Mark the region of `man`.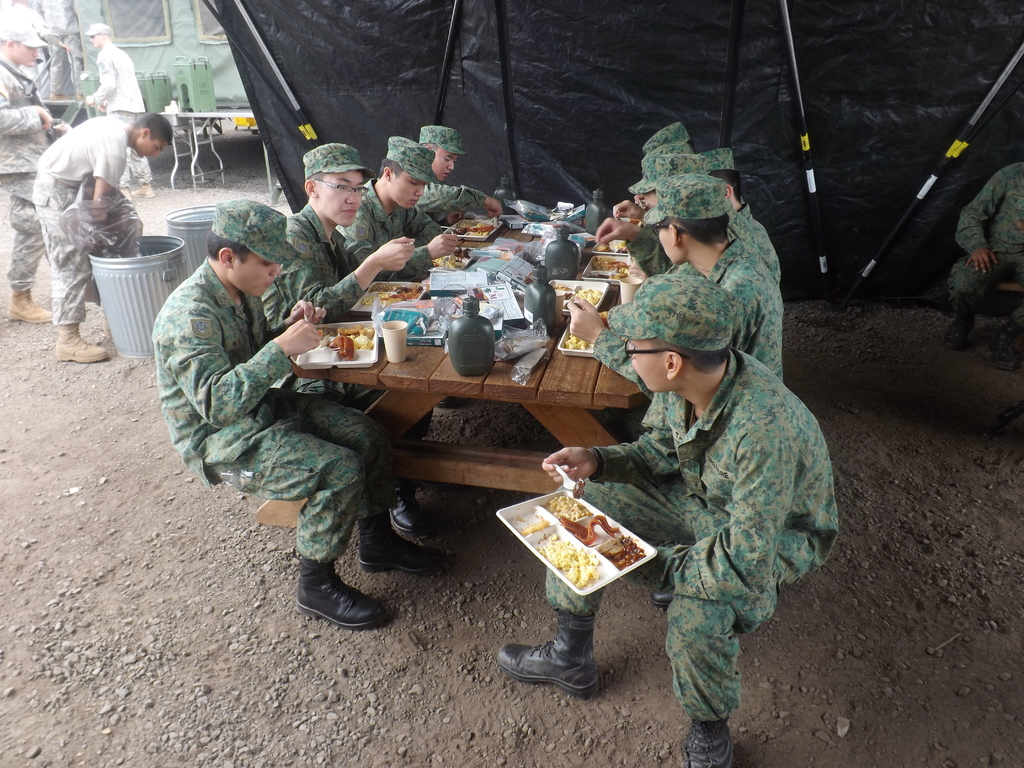
Region: (29,111,174,361).
